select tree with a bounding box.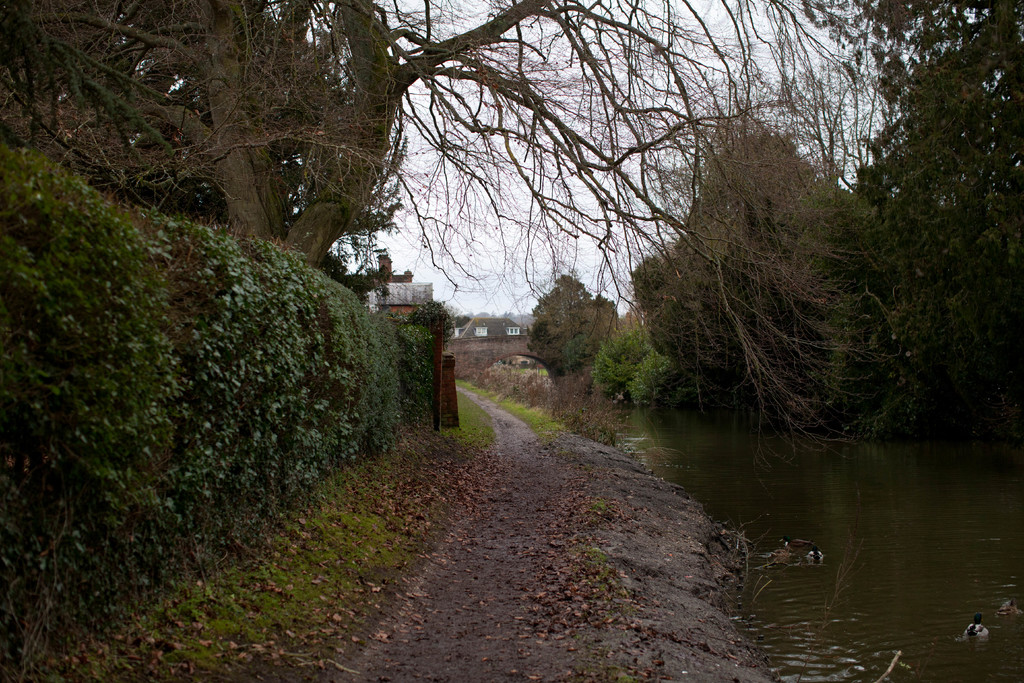
[left=593, top=318, right=689, bottom=411].
